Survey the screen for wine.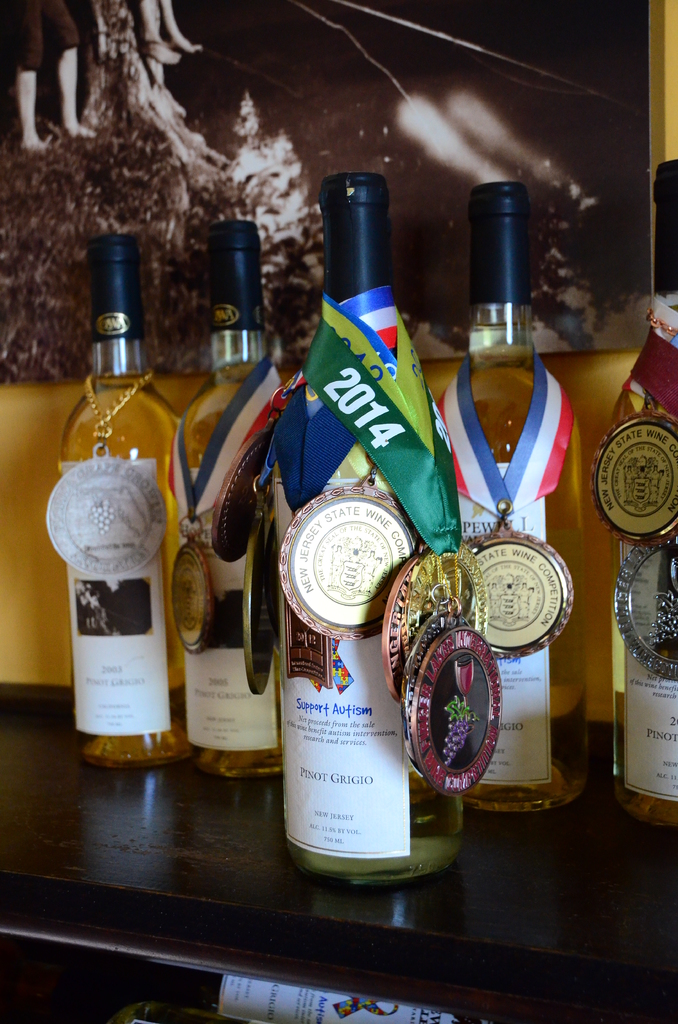
Survey found: [left=49, top=230, right=179, bottom=772].
